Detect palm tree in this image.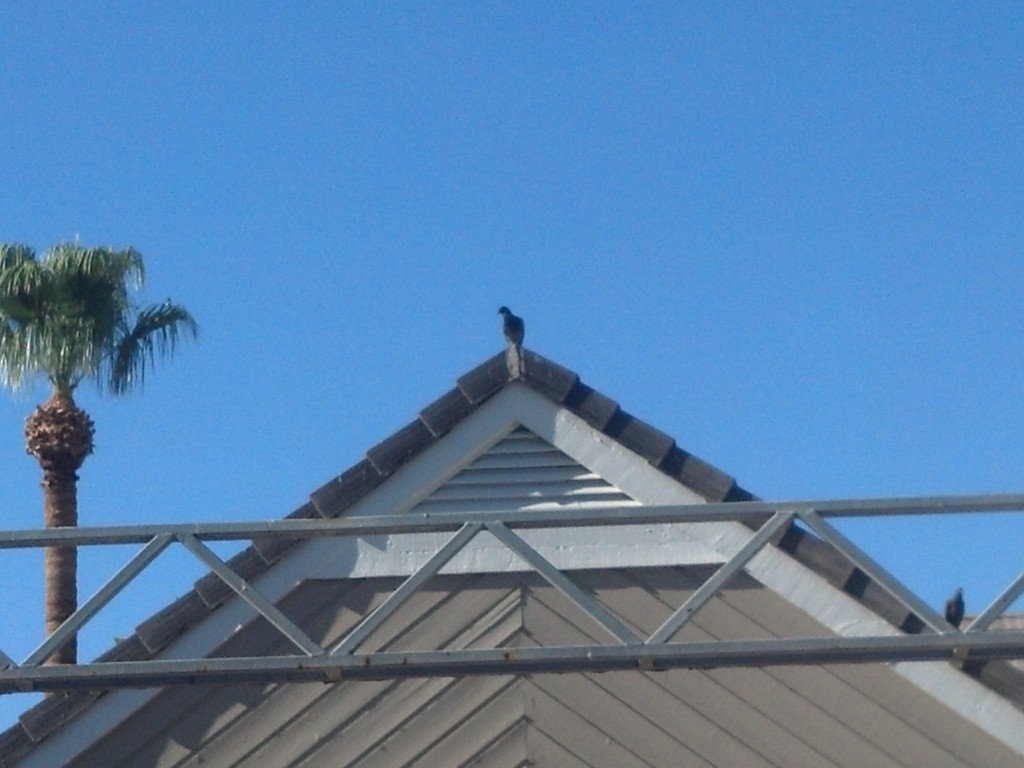
Detection: <region>0, 223, 209, 706</region>.
